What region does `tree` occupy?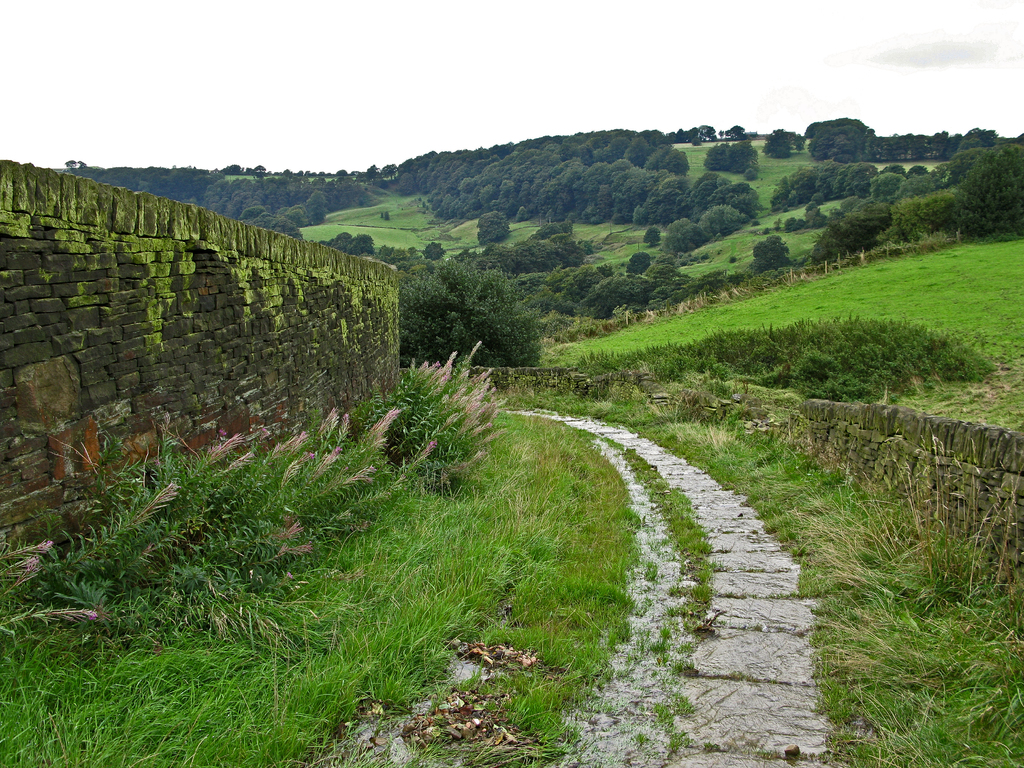
[392, 230, 549, 369].
